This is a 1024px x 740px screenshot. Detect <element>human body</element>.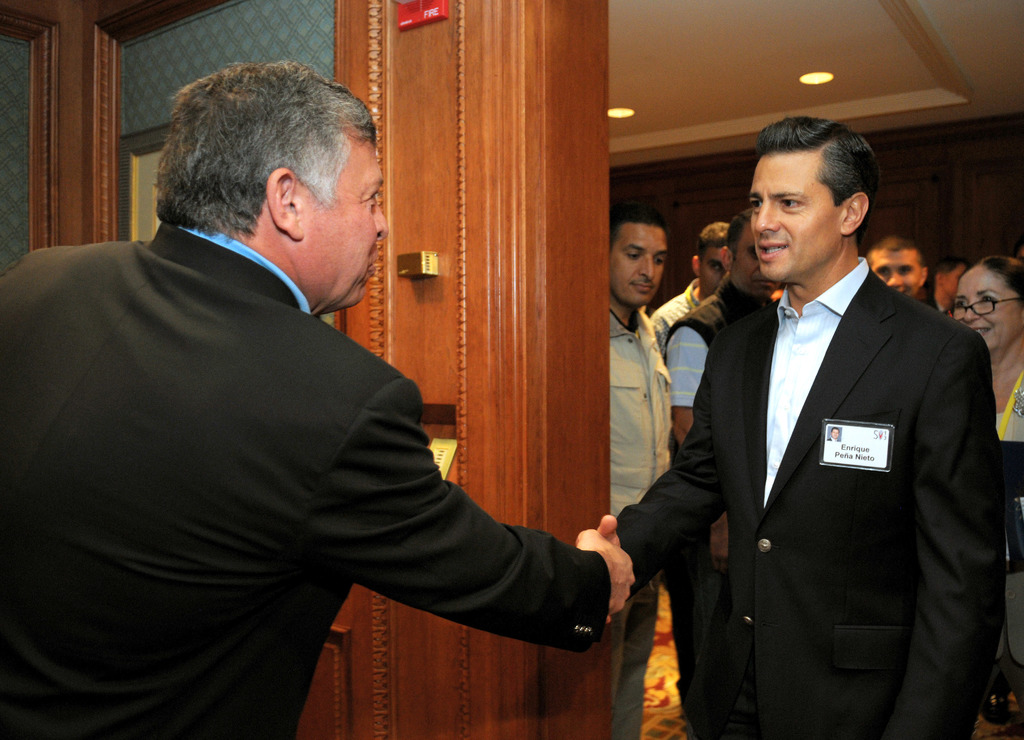
pyautogui.locateOnScreen(605, 206, 684, 739).
